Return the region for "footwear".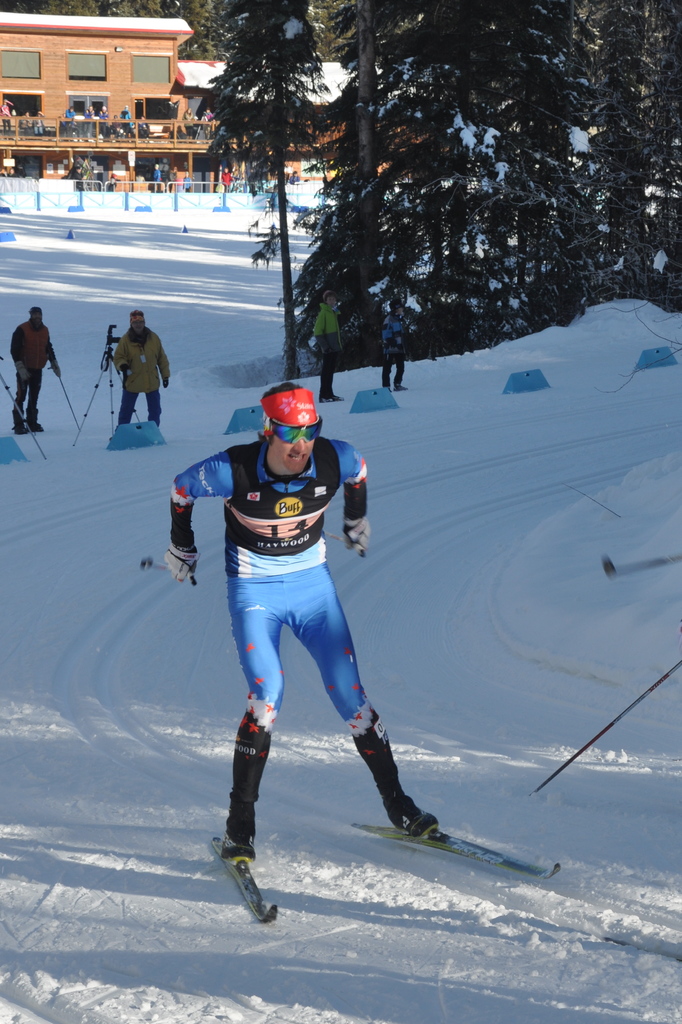
{"left": 387, "top": 795, "right": 435, "bottom": 837}.
